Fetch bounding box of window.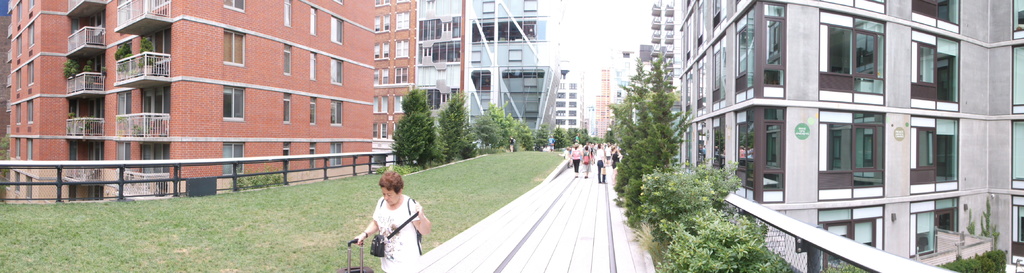
Bbox: 569 110 575 115.
